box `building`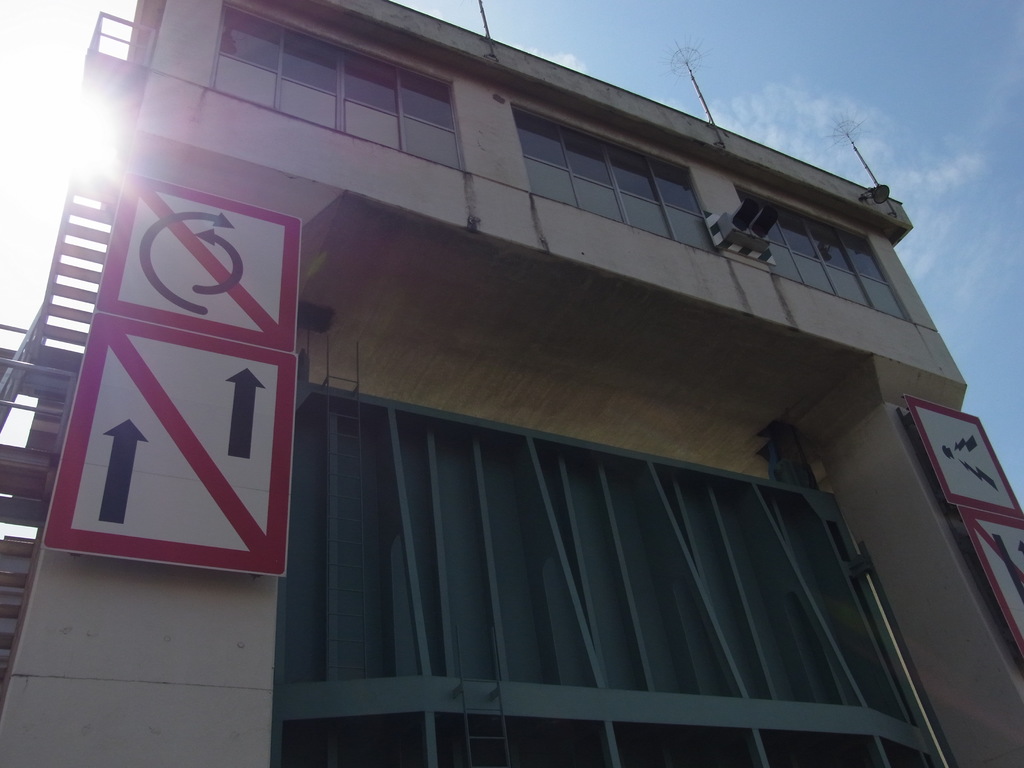
pyautogui.locateOnScreen(0, 0, 1023, 767)
